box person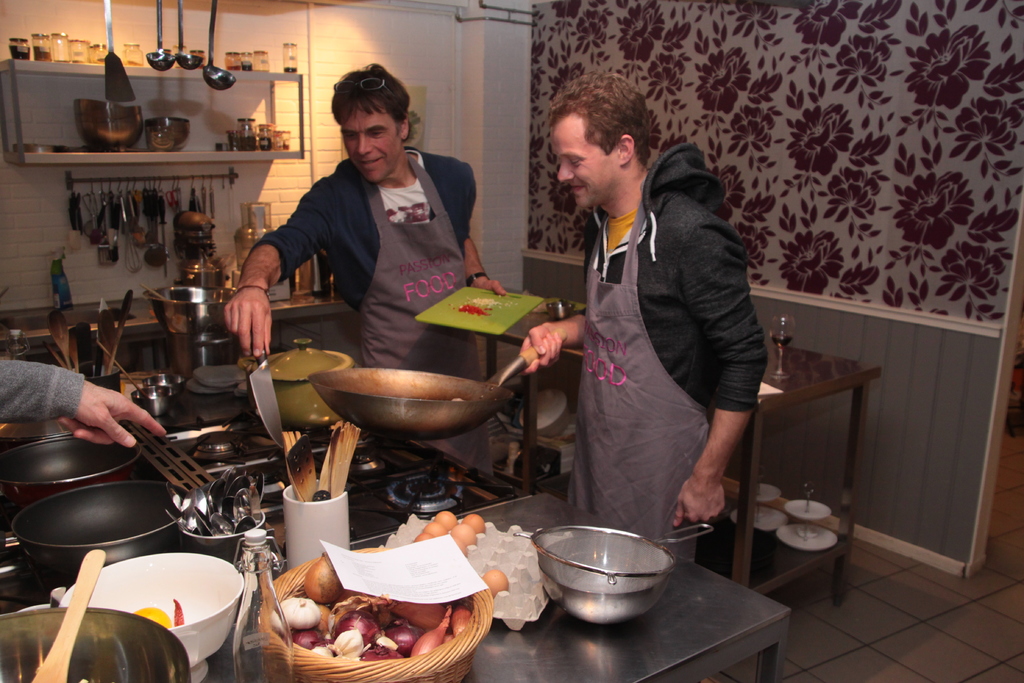
x1=551, y1=95, x2=775, y2=590
